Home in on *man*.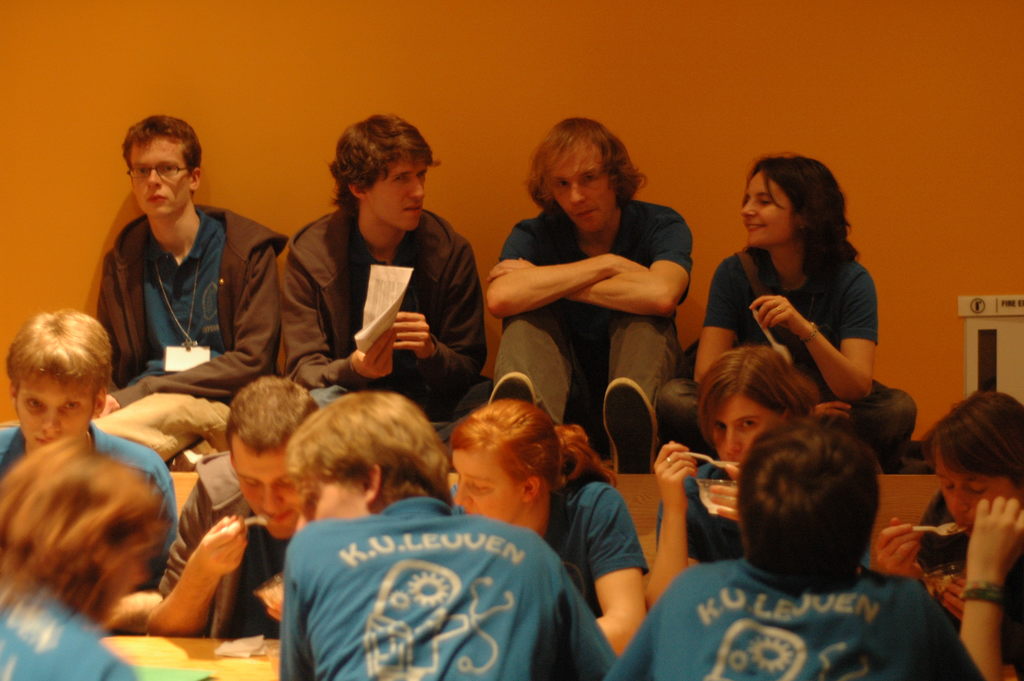
Homed in at 280/113/493/430.
